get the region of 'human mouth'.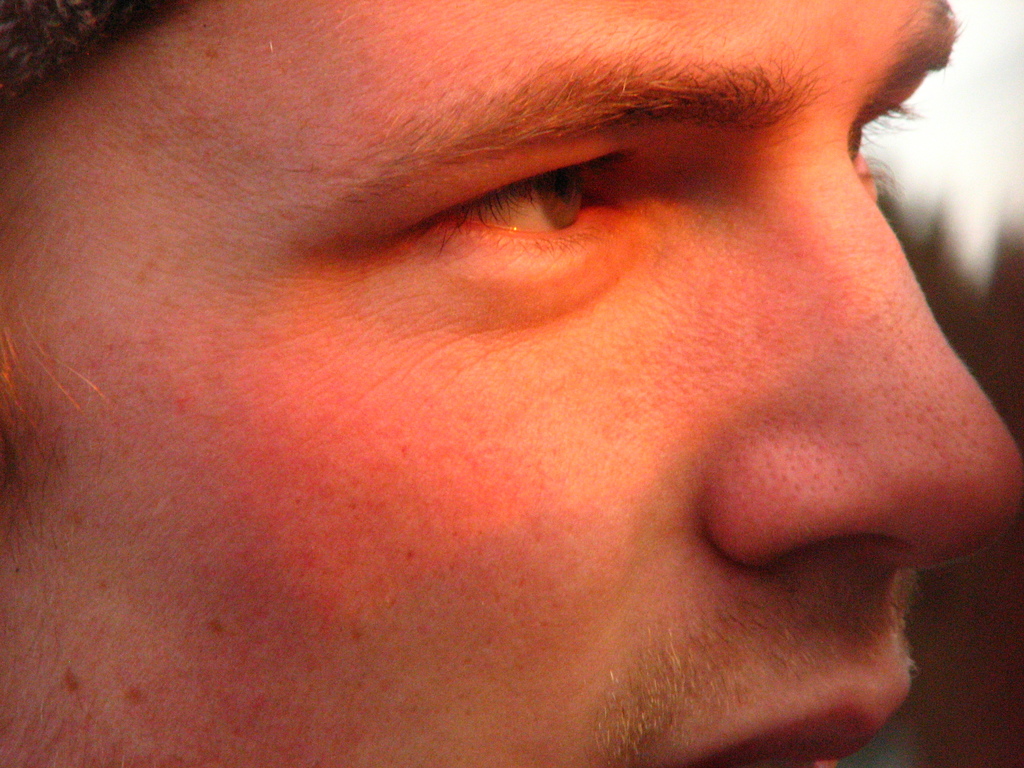
bbox=(684, 667, 911, 767).
